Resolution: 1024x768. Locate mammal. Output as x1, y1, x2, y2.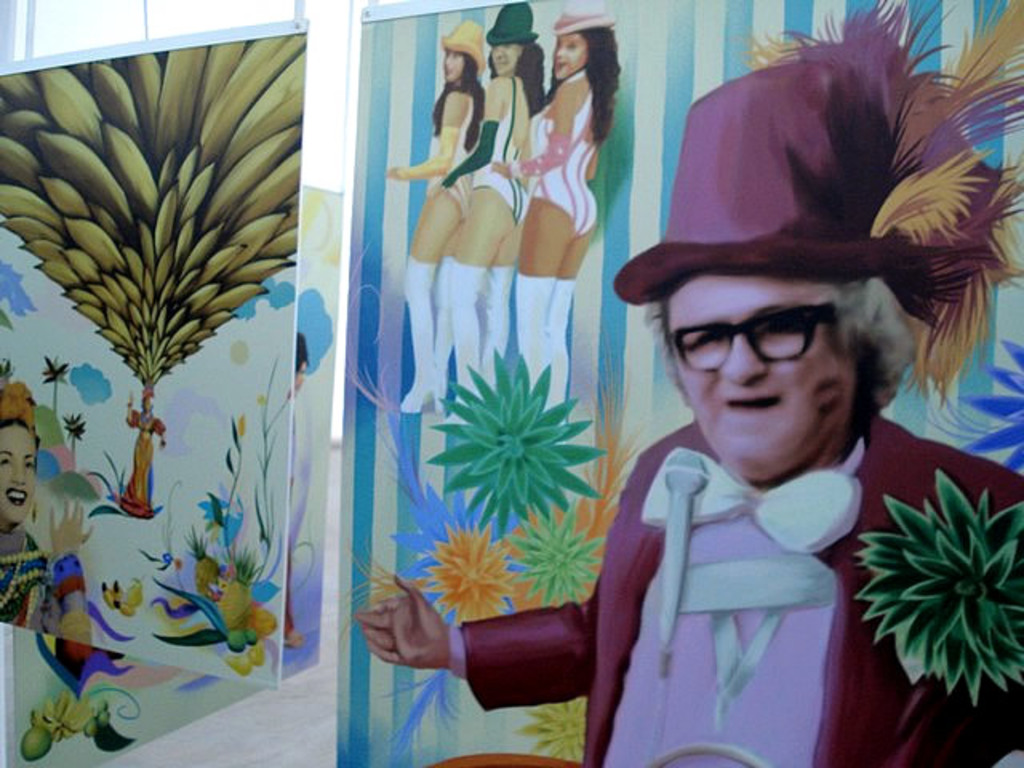
378, 21, 491, 416.
